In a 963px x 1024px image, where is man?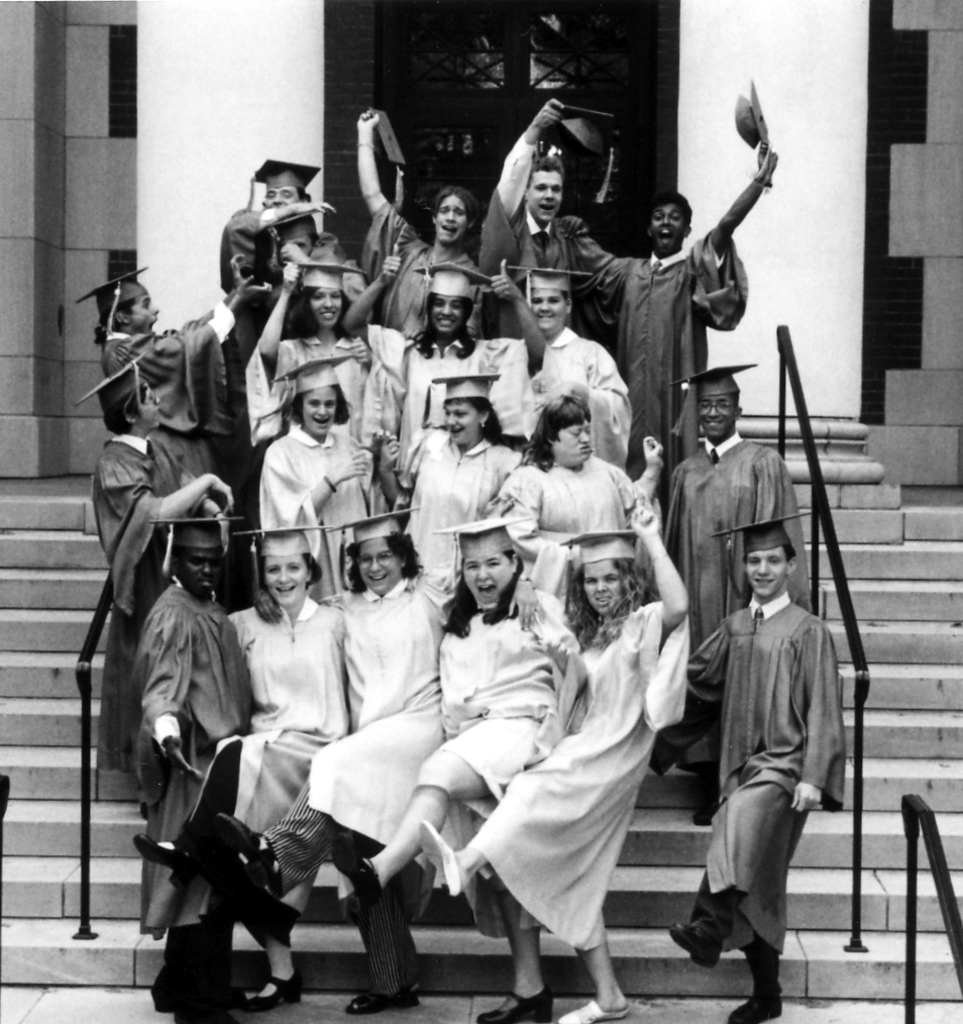
select_region(215, 164, 346, 414).
